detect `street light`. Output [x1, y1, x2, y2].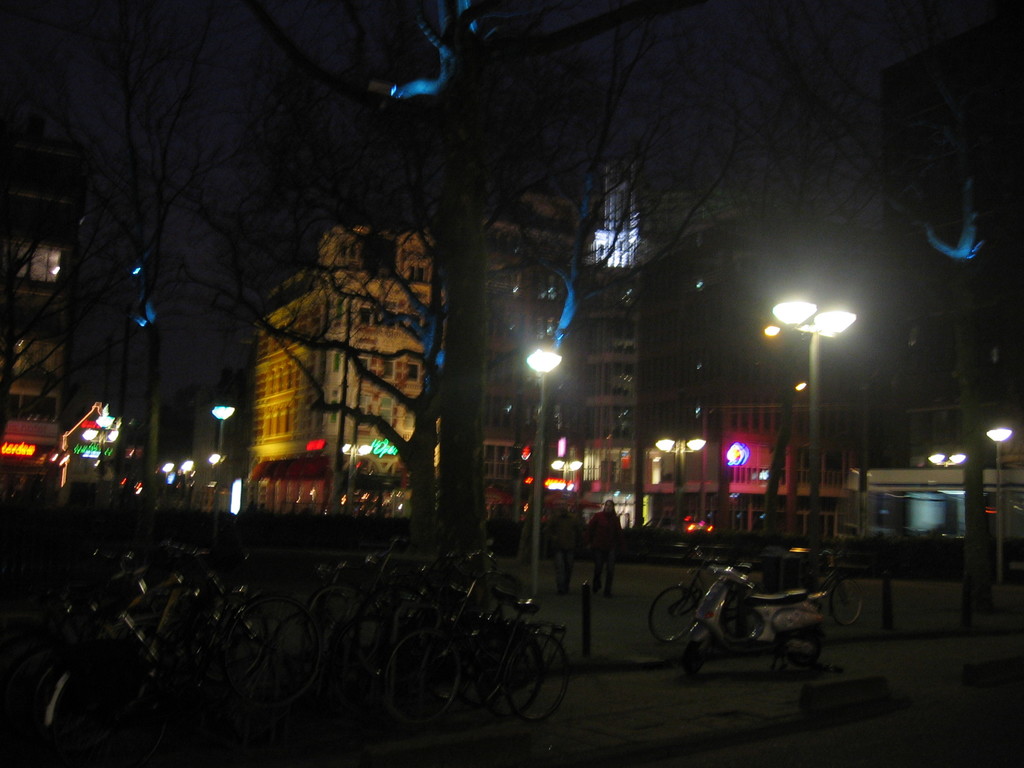
[777, 301, 851, 575].
